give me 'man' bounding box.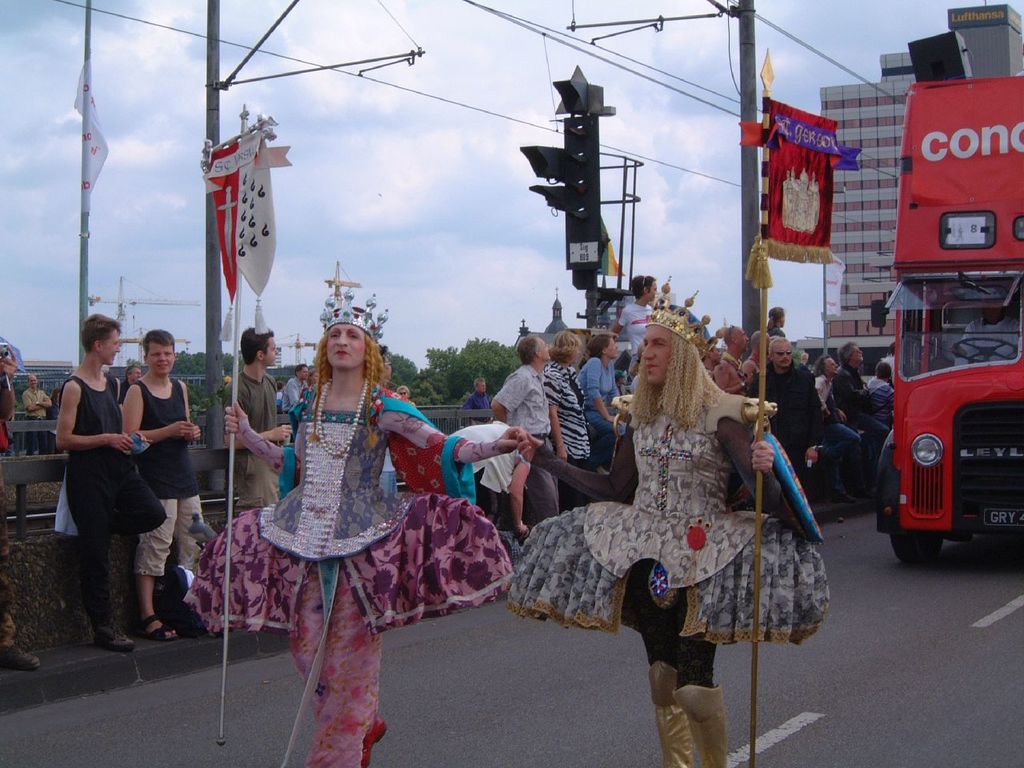
x1=119, y1=364, x2=143, y2=398.
